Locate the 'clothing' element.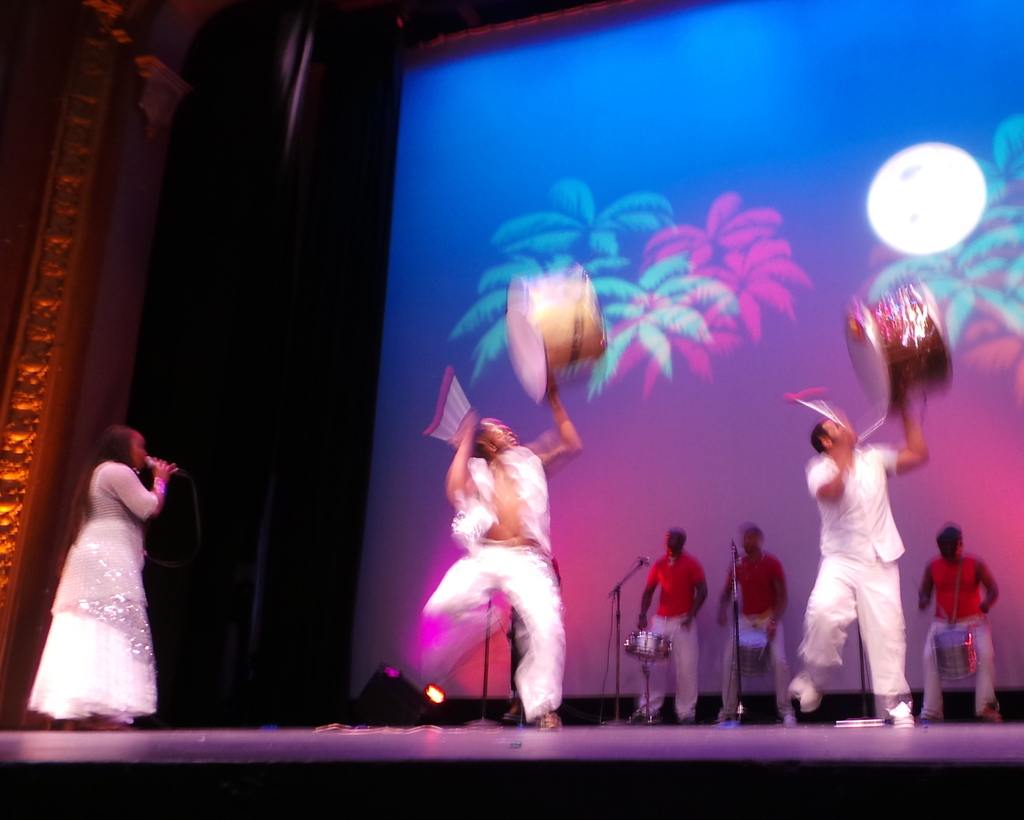
Element bbox: [905, 537, 1000, 707].
